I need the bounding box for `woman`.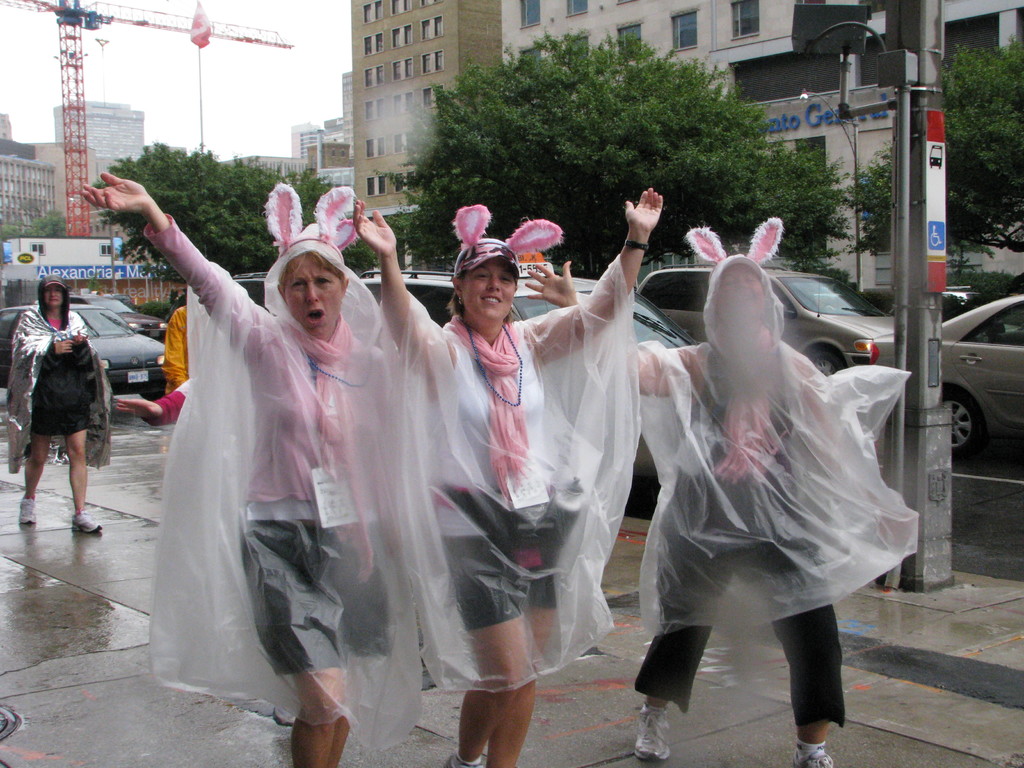
Here it is: 15 277 103 531.
